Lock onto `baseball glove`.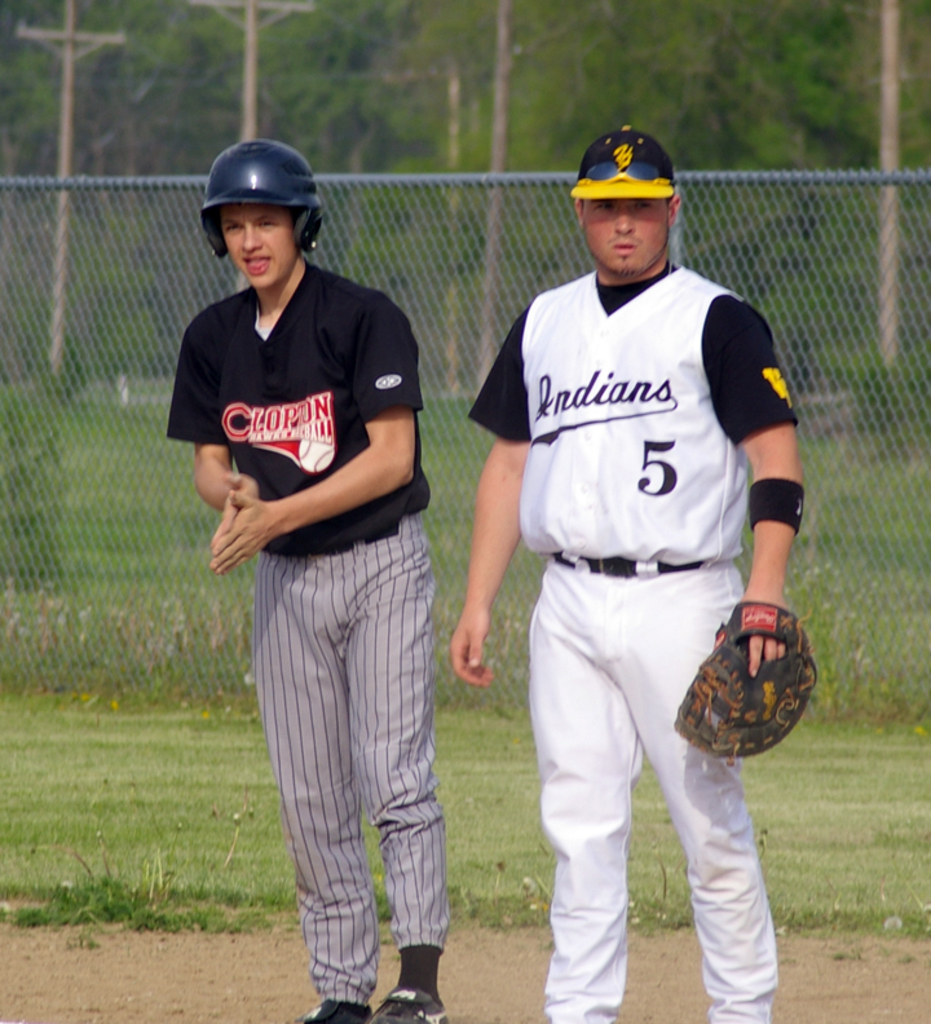
Locked: 669, 597, 819, 759.
